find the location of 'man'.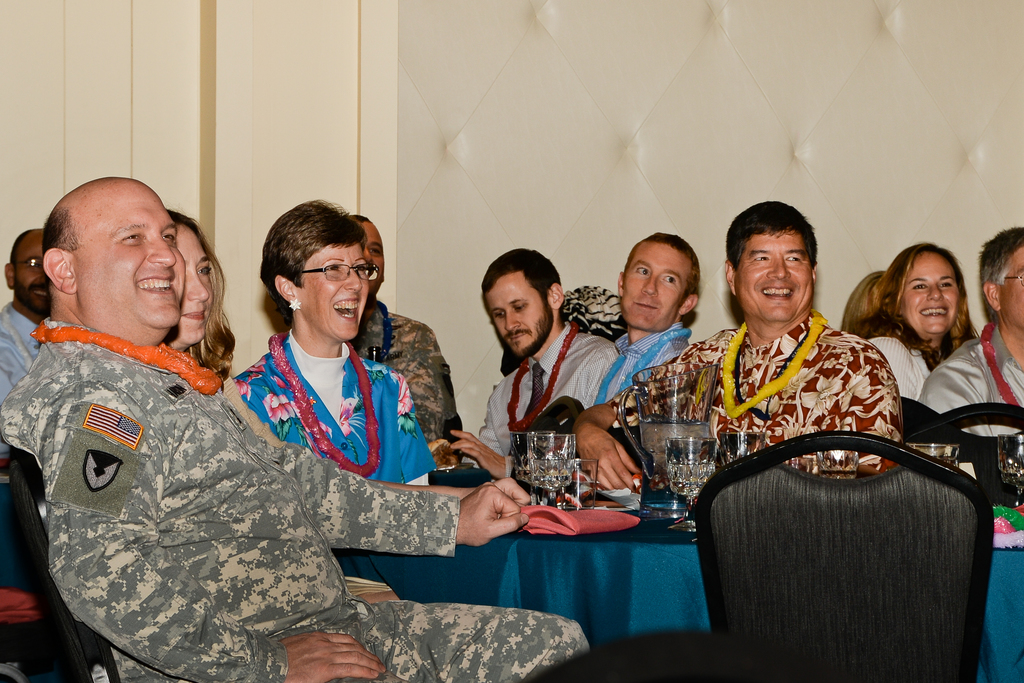
Location: pyautogui.locateOnScreen(920, 226, 1023, 436).
